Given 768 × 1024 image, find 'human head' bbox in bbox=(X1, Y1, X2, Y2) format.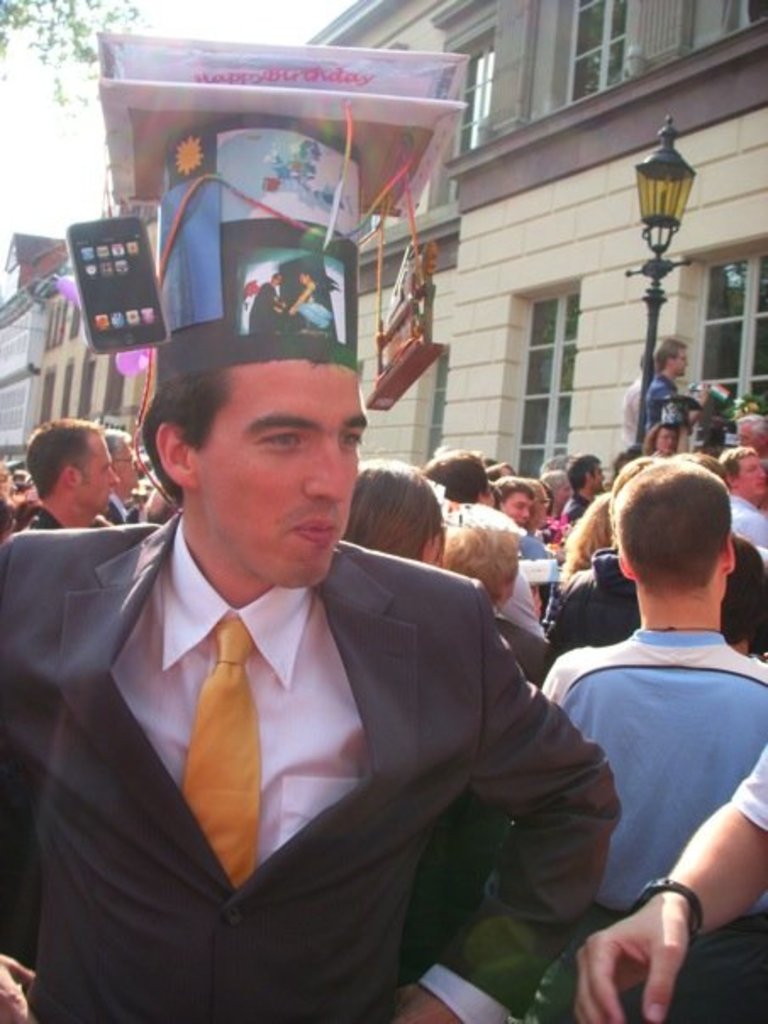
bbox=(300, 271, 312, 285).
